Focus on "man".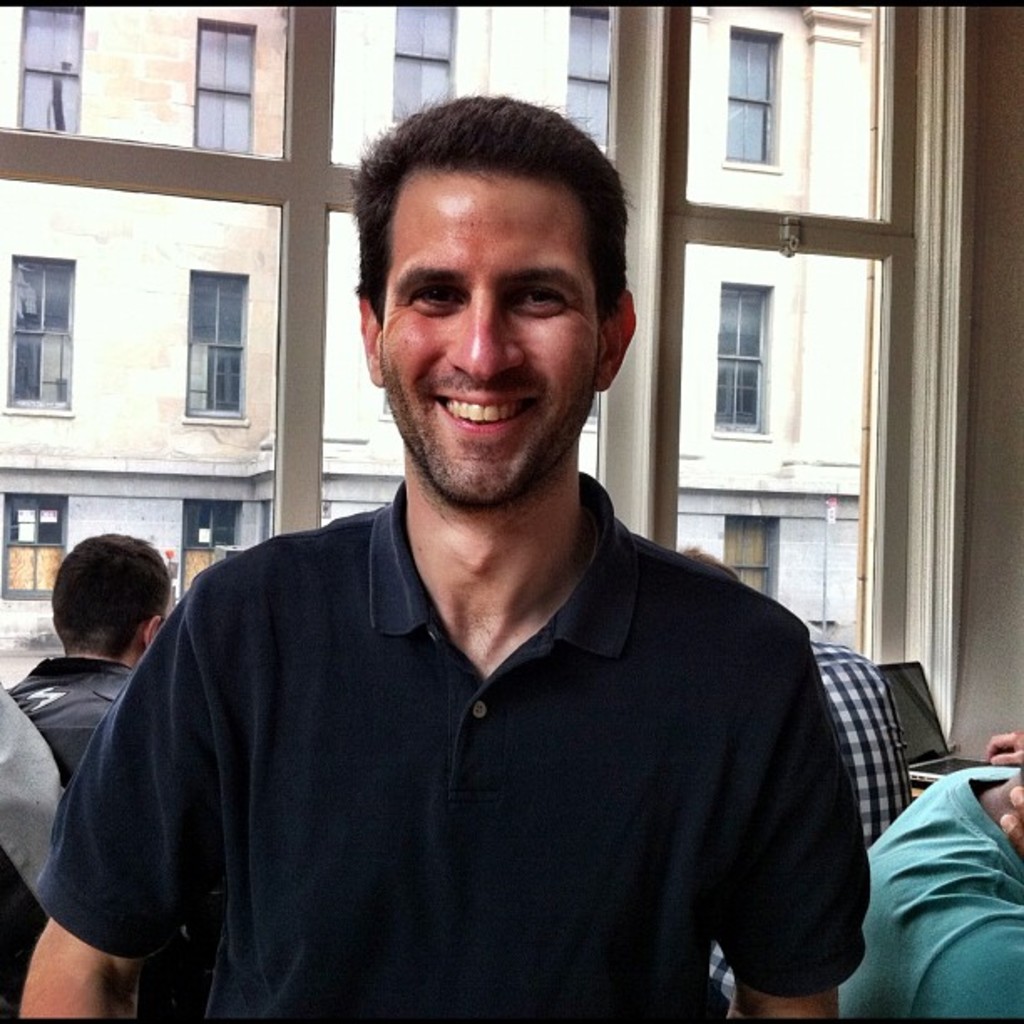
Focused at [left=696, top=549, right=930, bottom=1021].
